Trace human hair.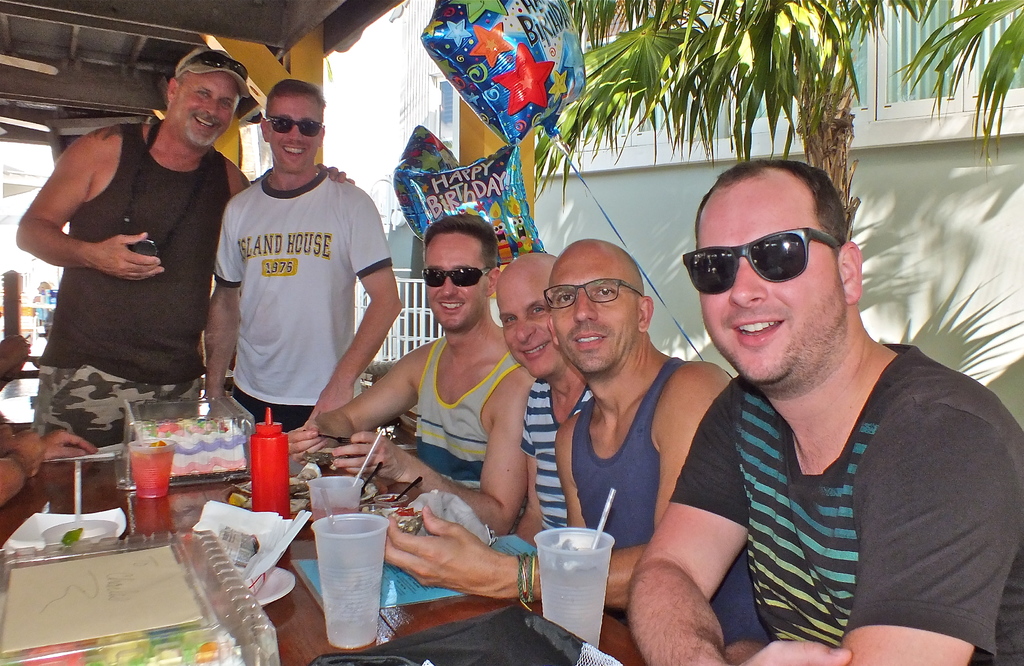
Traced to x1=270 y1=75 x2=325 y2=107.
